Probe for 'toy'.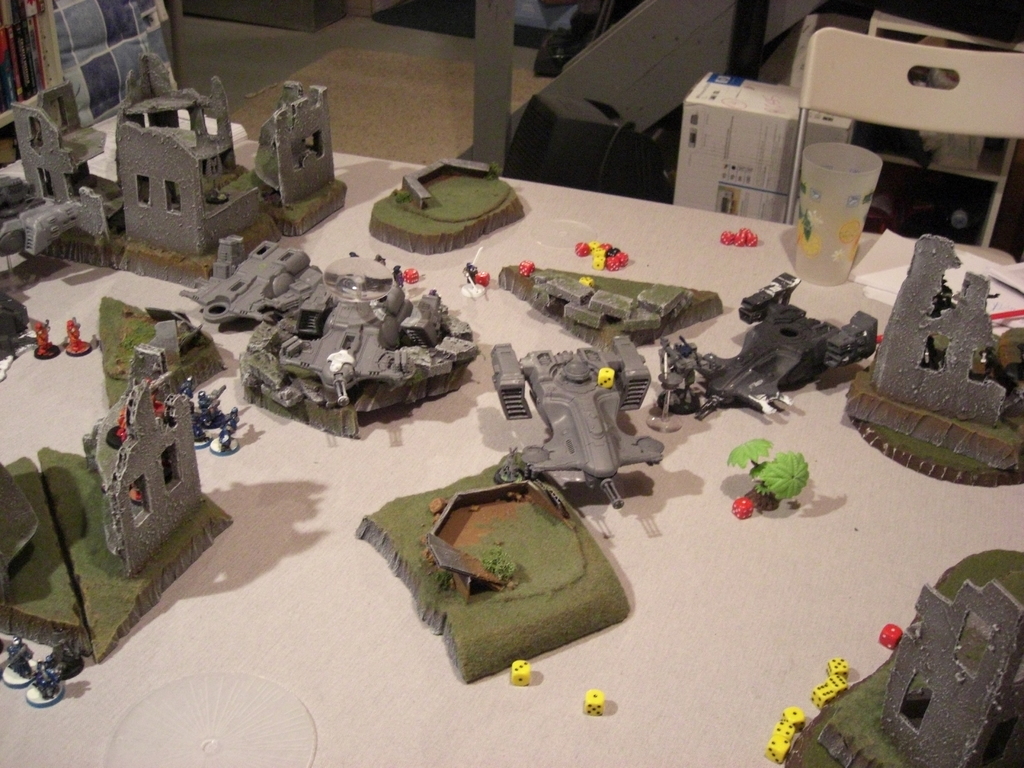
Probe result: {"left": 63, "top": 316, "right": 90, "bottom": 358}.
